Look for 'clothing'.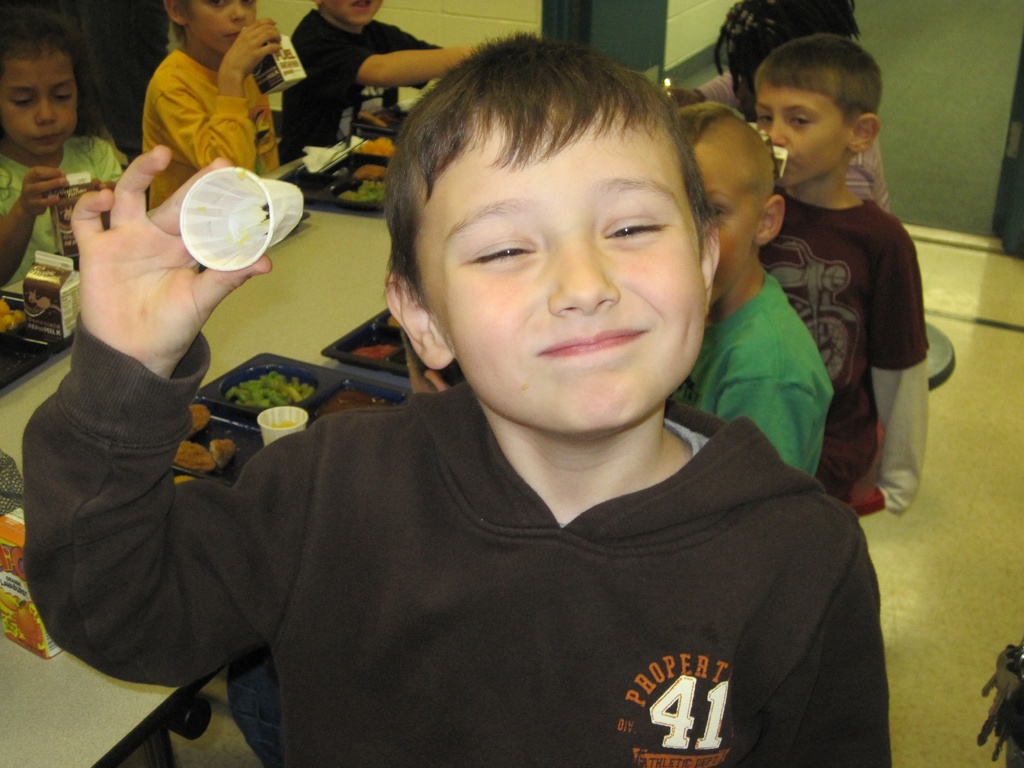
Found: (695, 66, 892, 209).
